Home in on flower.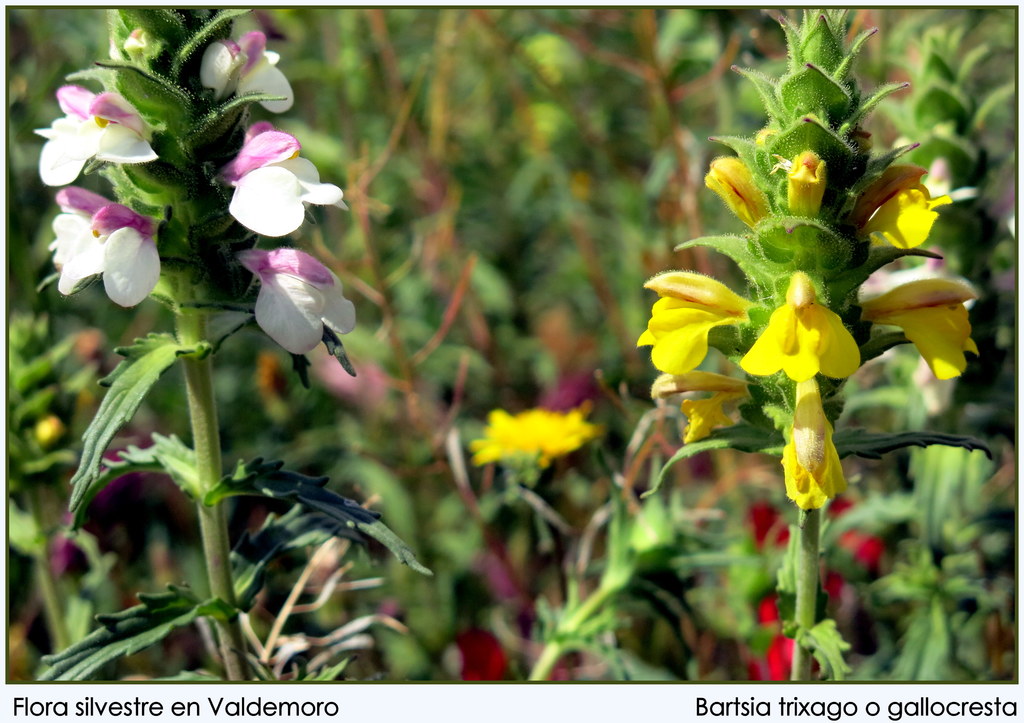
Homed in at 634:268:775:373.
